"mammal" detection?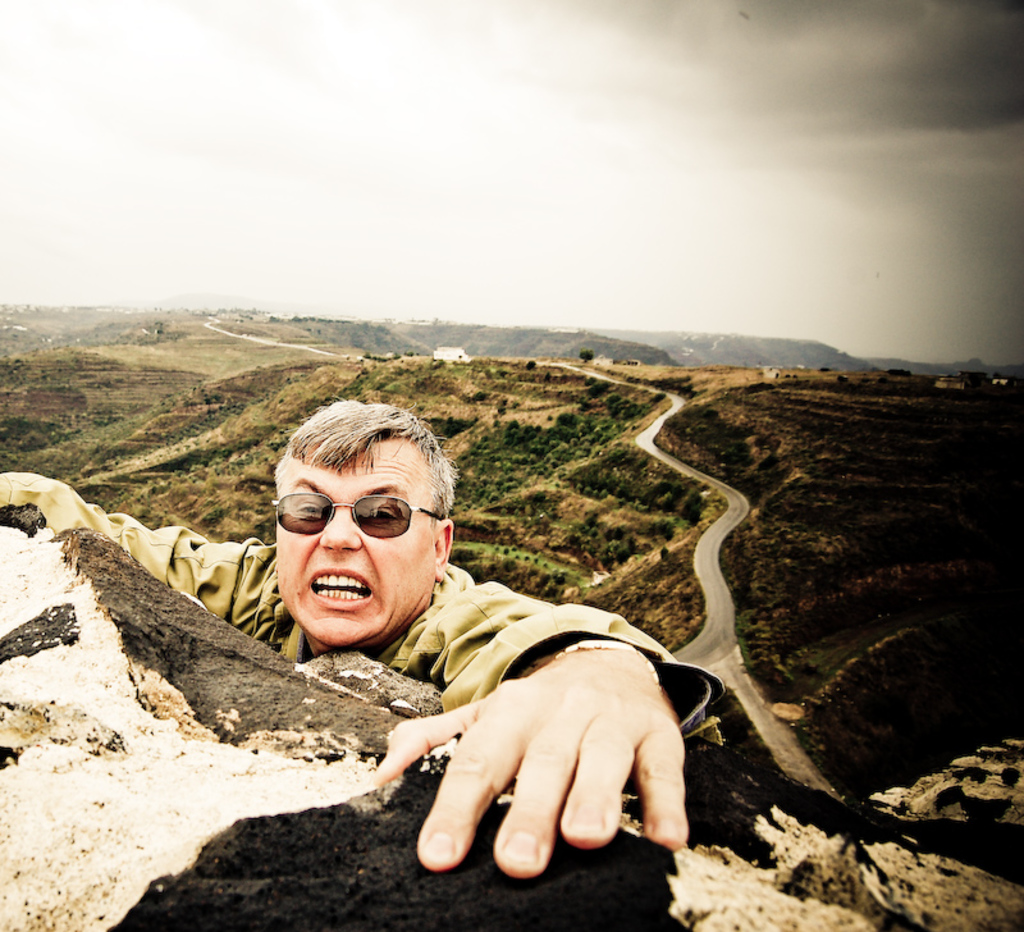
[left=0, top=398, right=719, bottom=882]
